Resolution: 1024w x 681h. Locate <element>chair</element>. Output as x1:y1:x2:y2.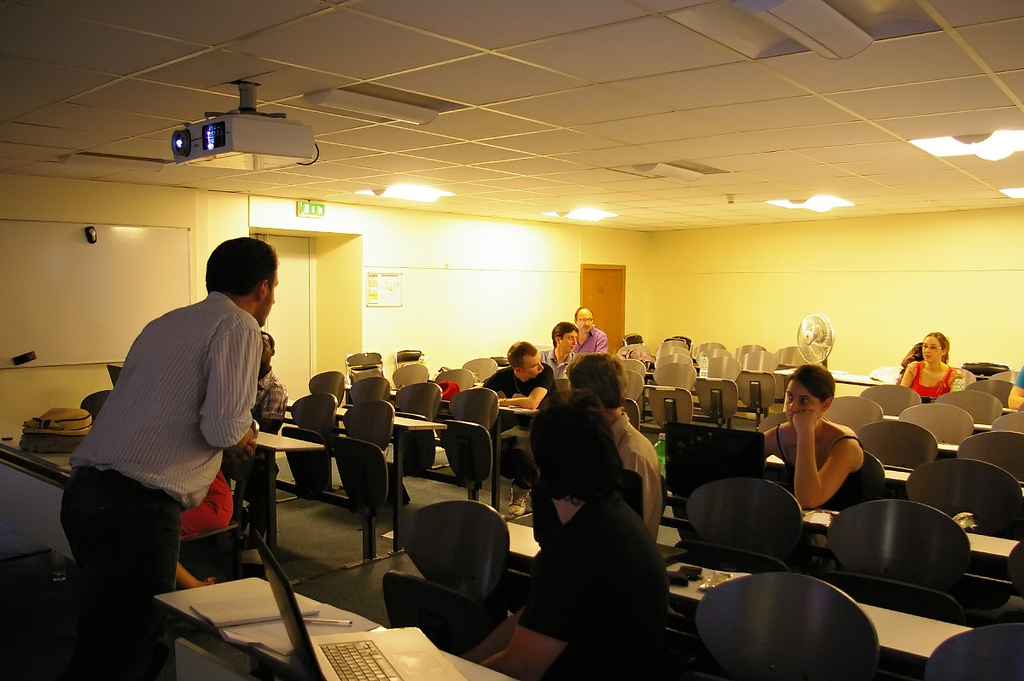
852:379:924:416.
